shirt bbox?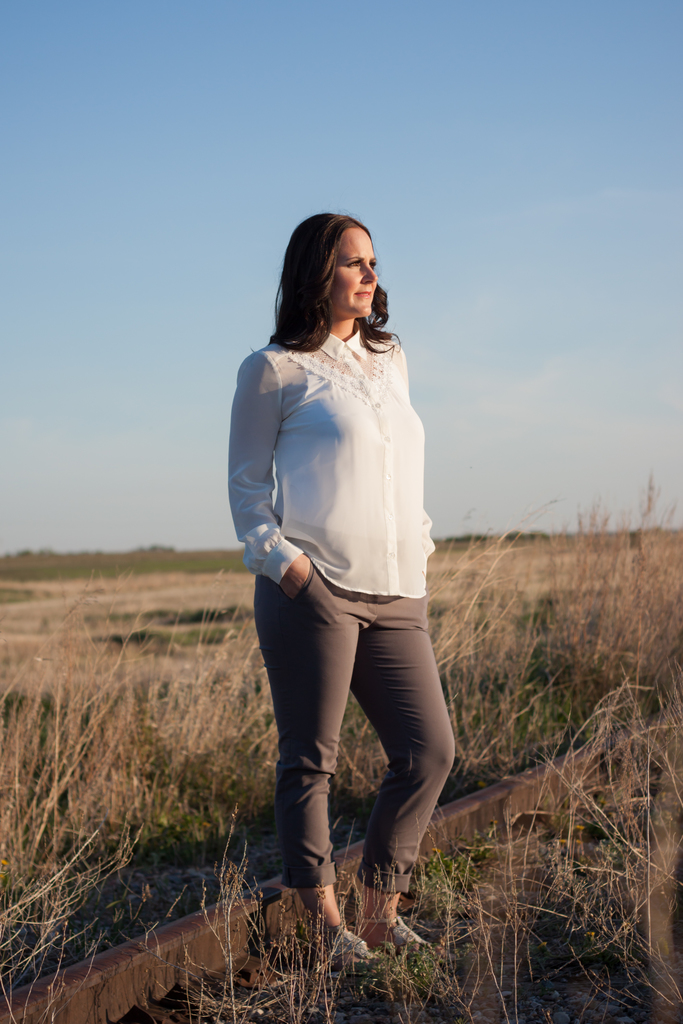
(239,377,440,585)
